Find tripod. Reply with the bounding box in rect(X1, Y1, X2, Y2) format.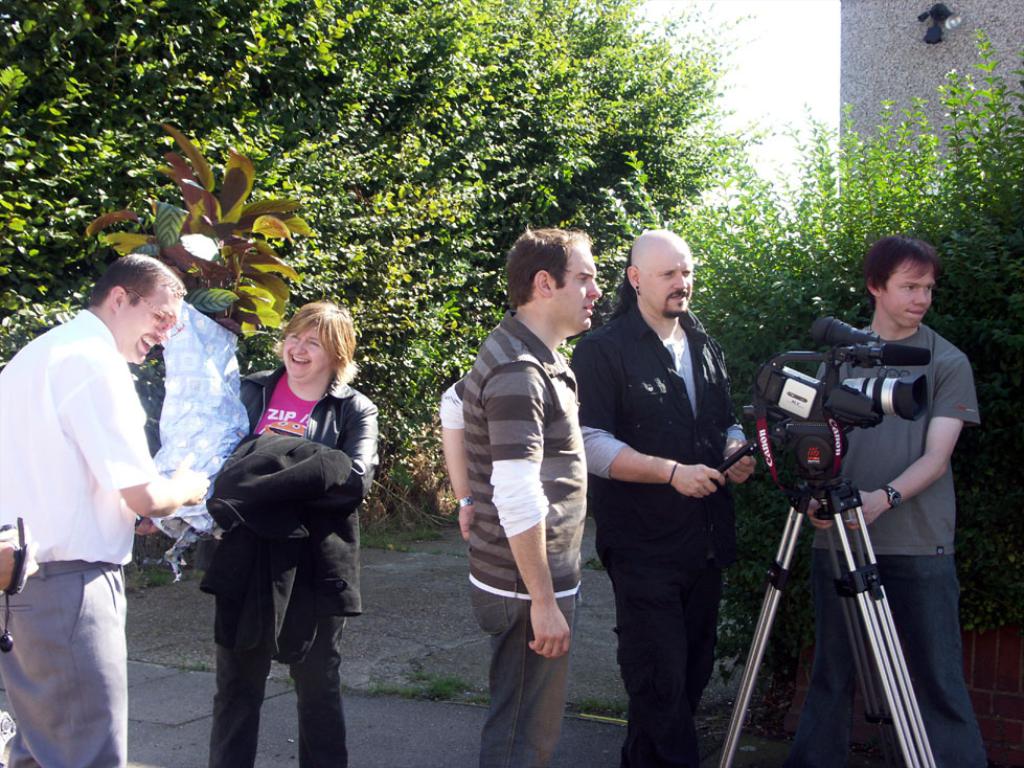
rect(718, 479, 943, 767).
